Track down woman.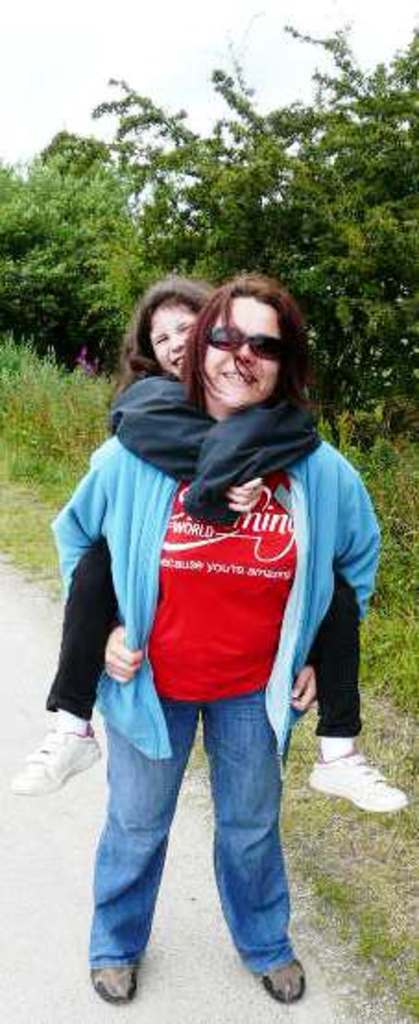
Tracked to [left=46, top=275, right=386, bottom=1000].
